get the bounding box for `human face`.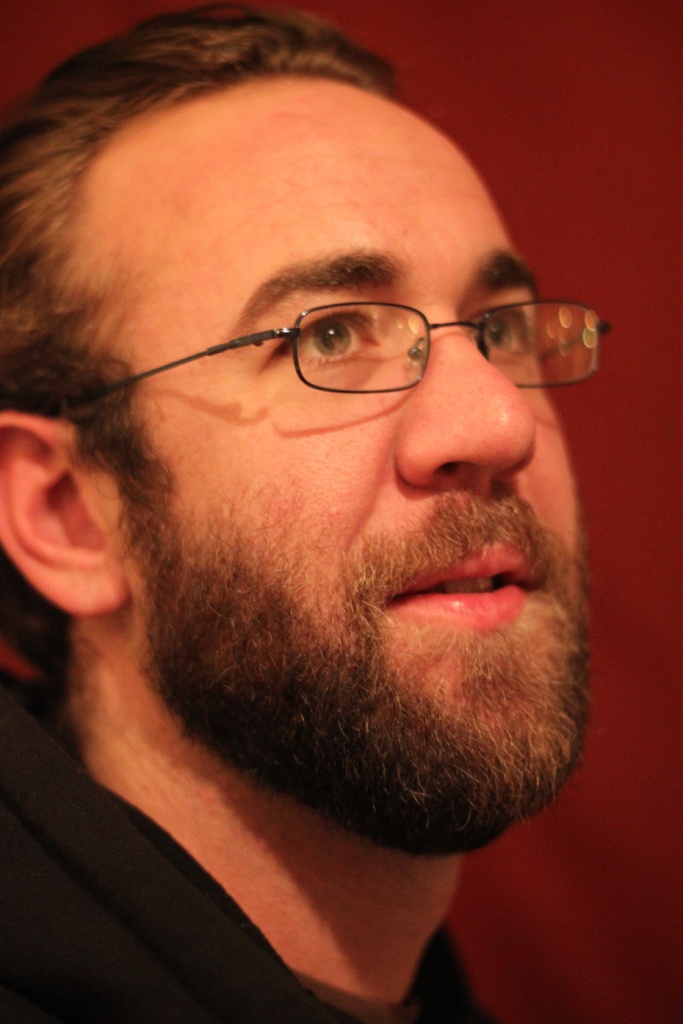
bbox=[83, 95, 595, 846].
